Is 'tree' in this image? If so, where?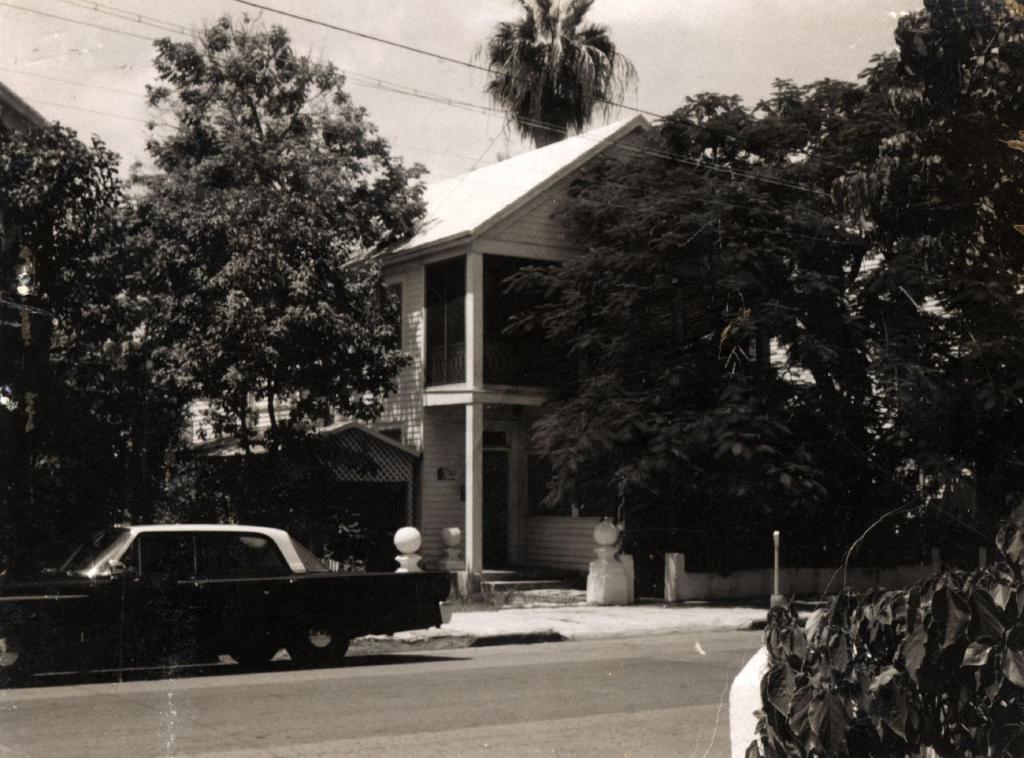
Yes, at 497, 0, 1023, 578.
